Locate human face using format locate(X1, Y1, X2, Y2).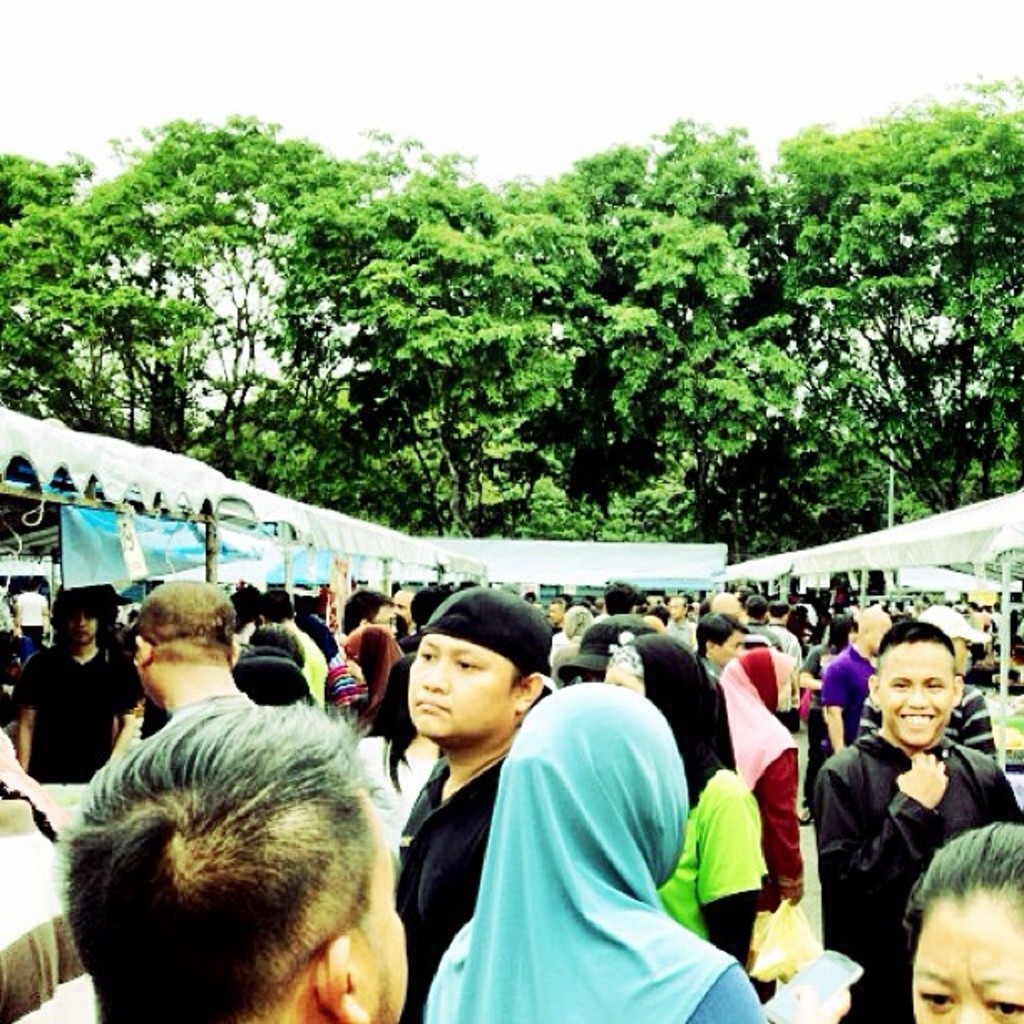
locate(783, 678, 793, 703).
